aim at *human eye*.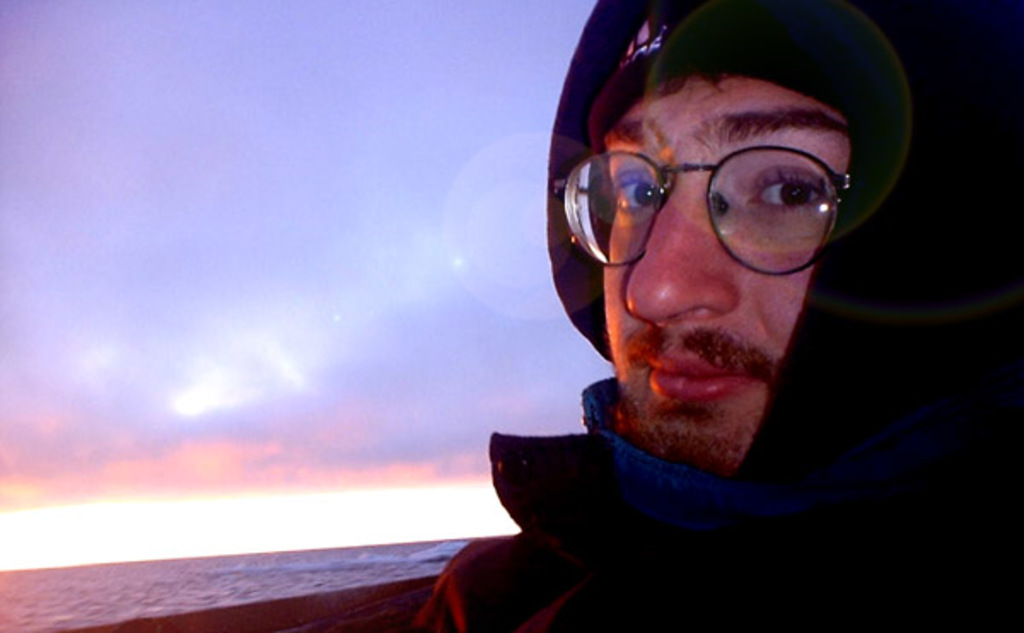
Aimed at x1=602, y1=177, x2=669, y2=224.
